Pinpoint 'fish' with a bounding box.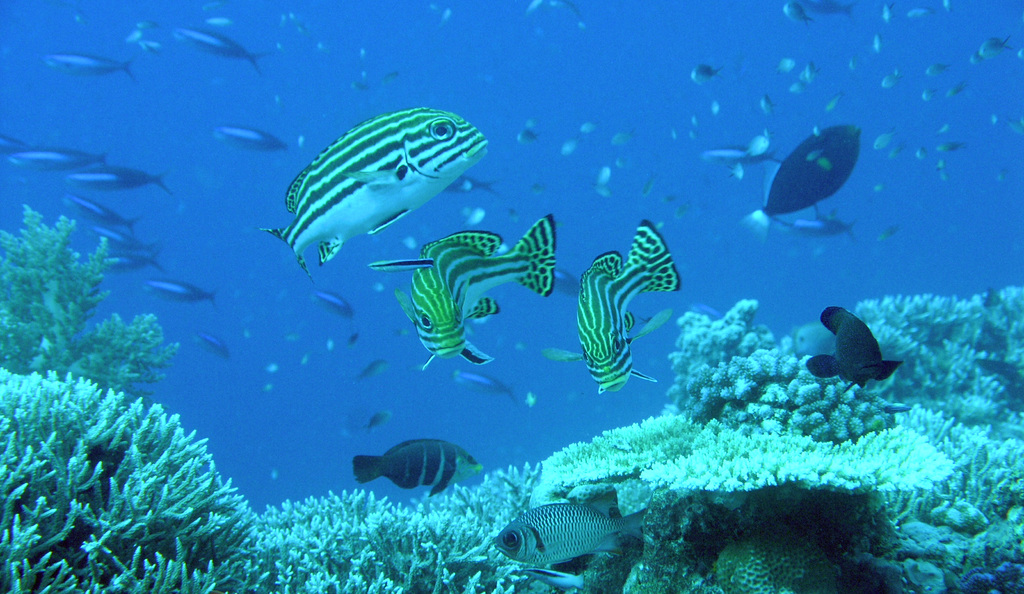
<box>363,409,409,435</box>.
